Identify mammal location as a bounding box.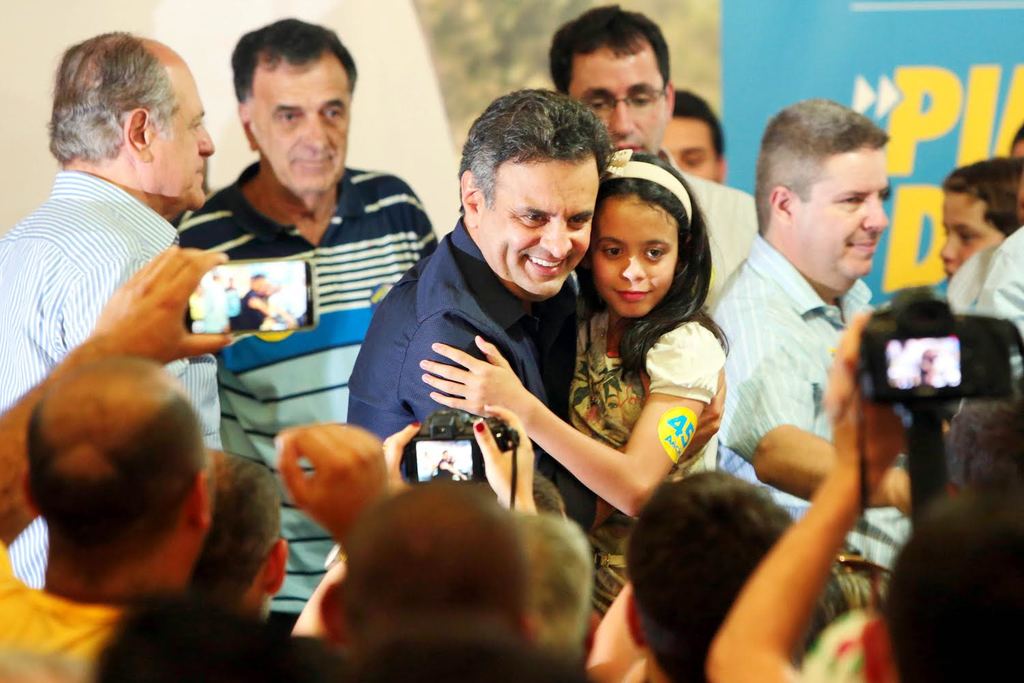
l=325, t=474, r=584, b=682.
